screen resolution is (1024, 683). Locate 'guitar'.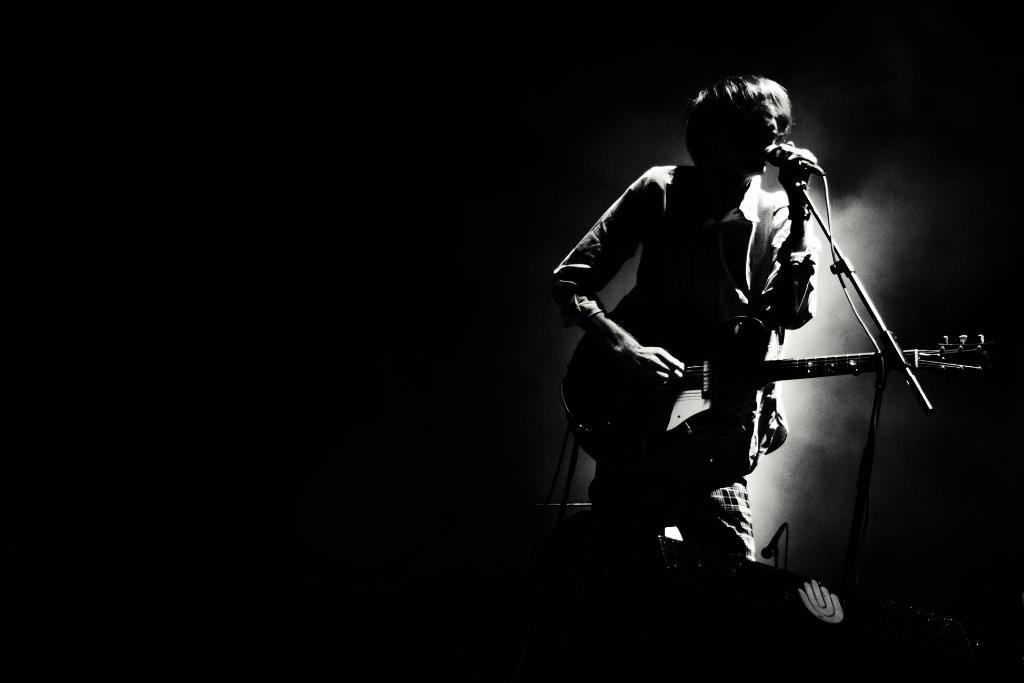
(559, 307, 993, 463).
